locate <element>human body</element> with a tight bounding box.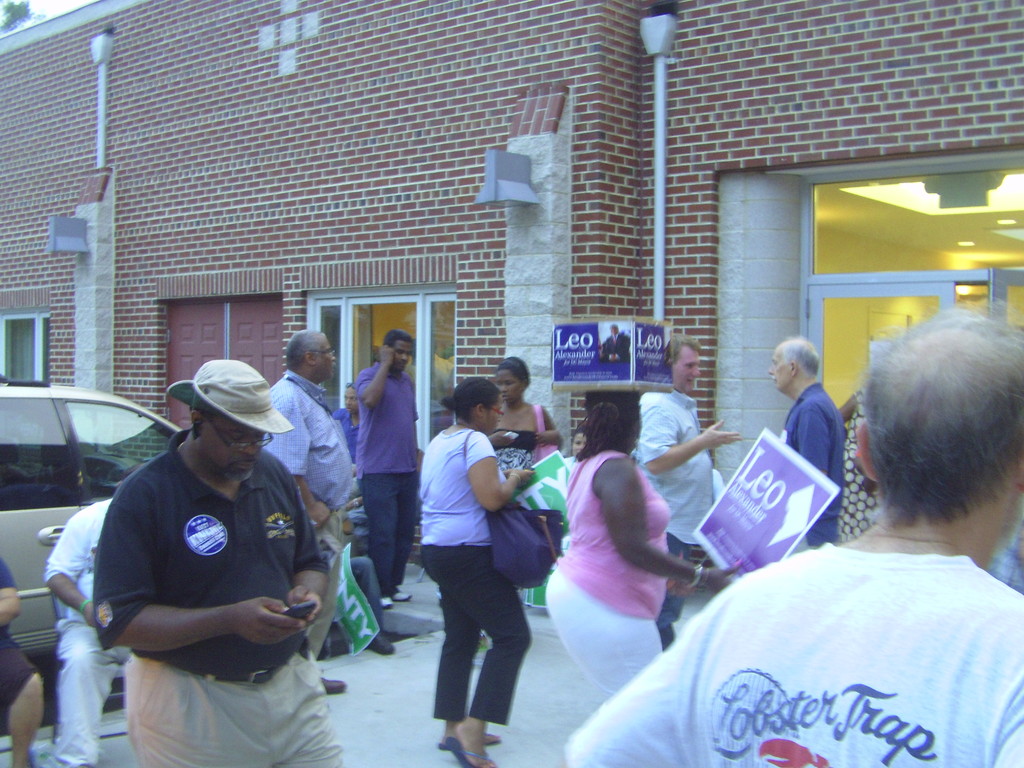
detection(358, 348, 424, 602).
